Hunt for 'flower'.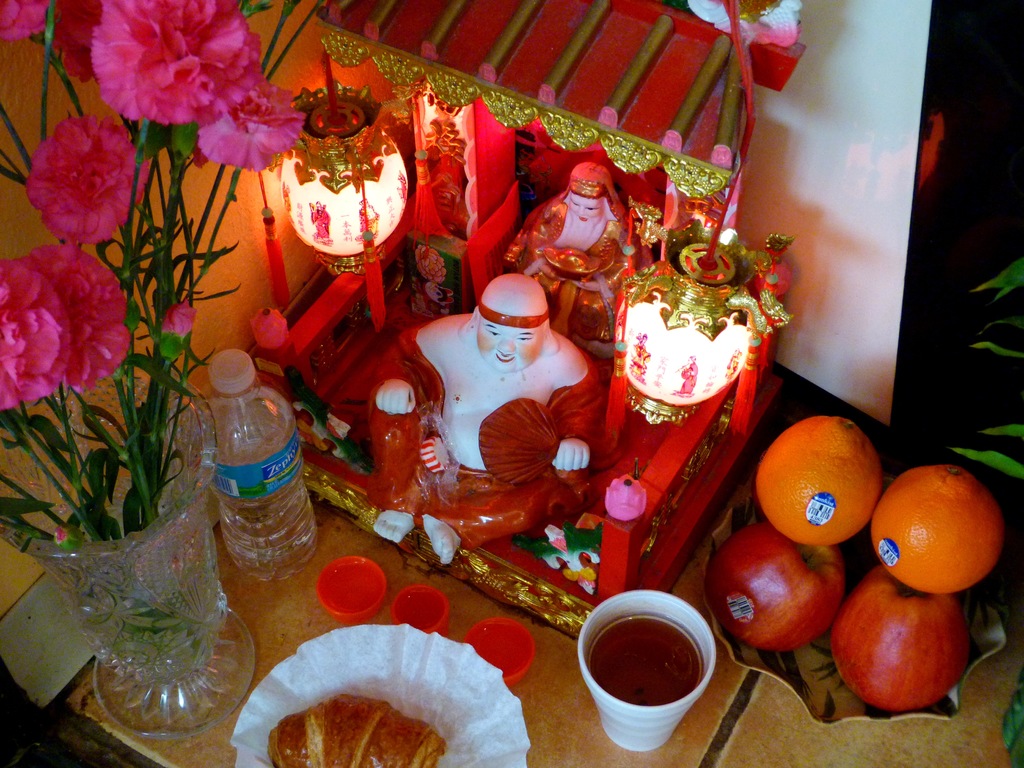
Hunted down at select_region(690, 0, 801, 48).
